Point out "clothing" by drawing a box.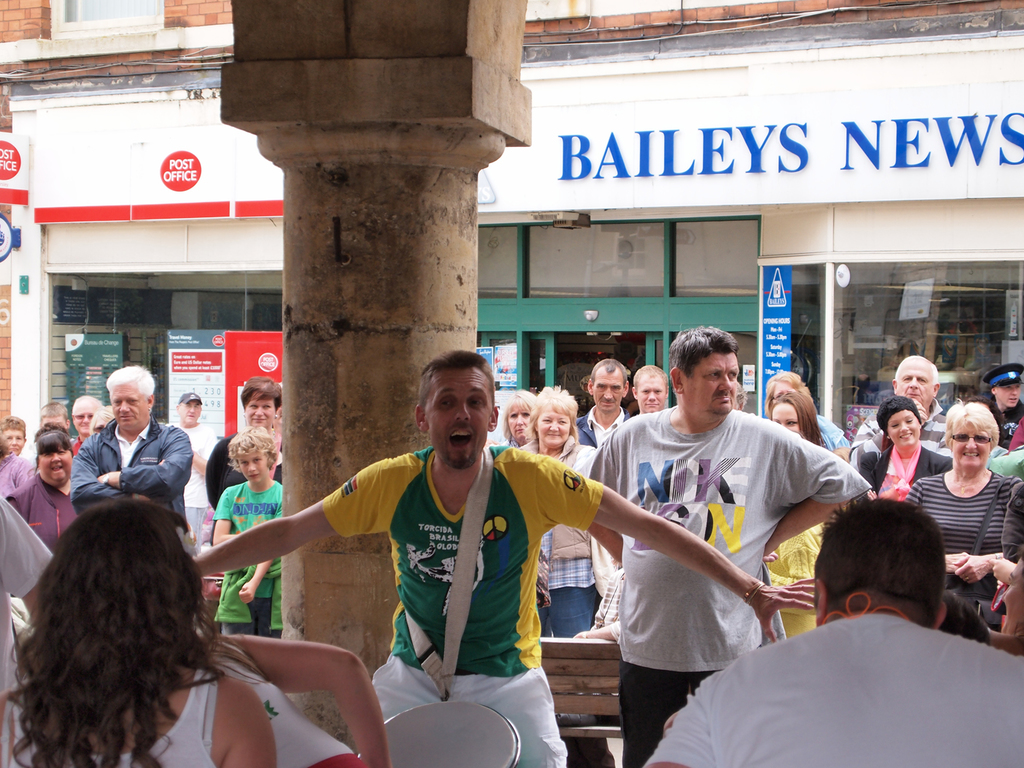
Rect(202, 423, 286, 510).
